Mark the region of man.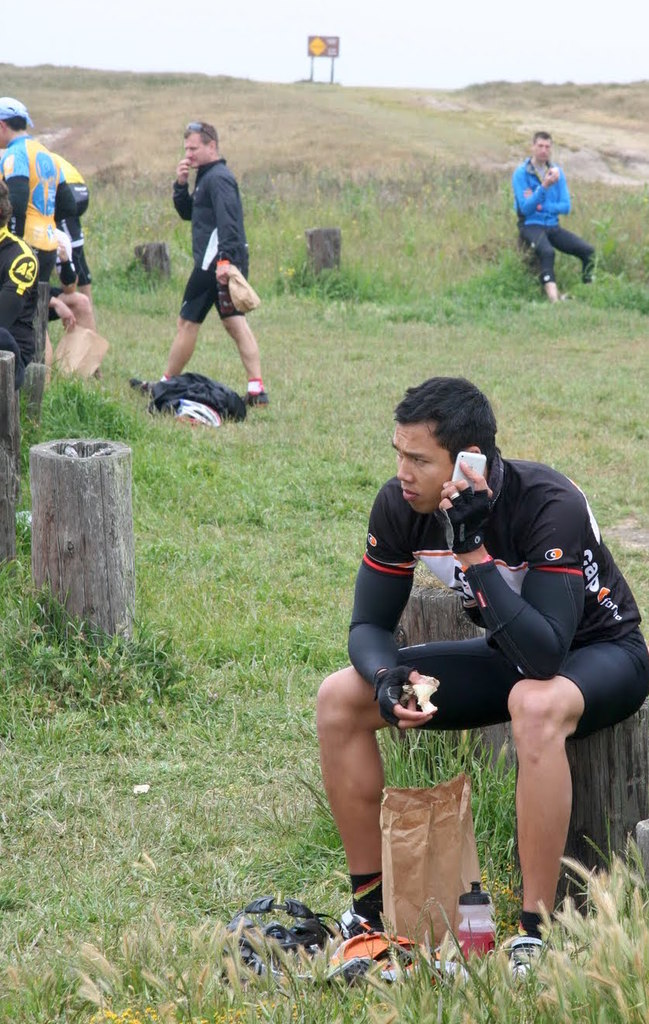
Region: region(135, 130, 286, 419).
